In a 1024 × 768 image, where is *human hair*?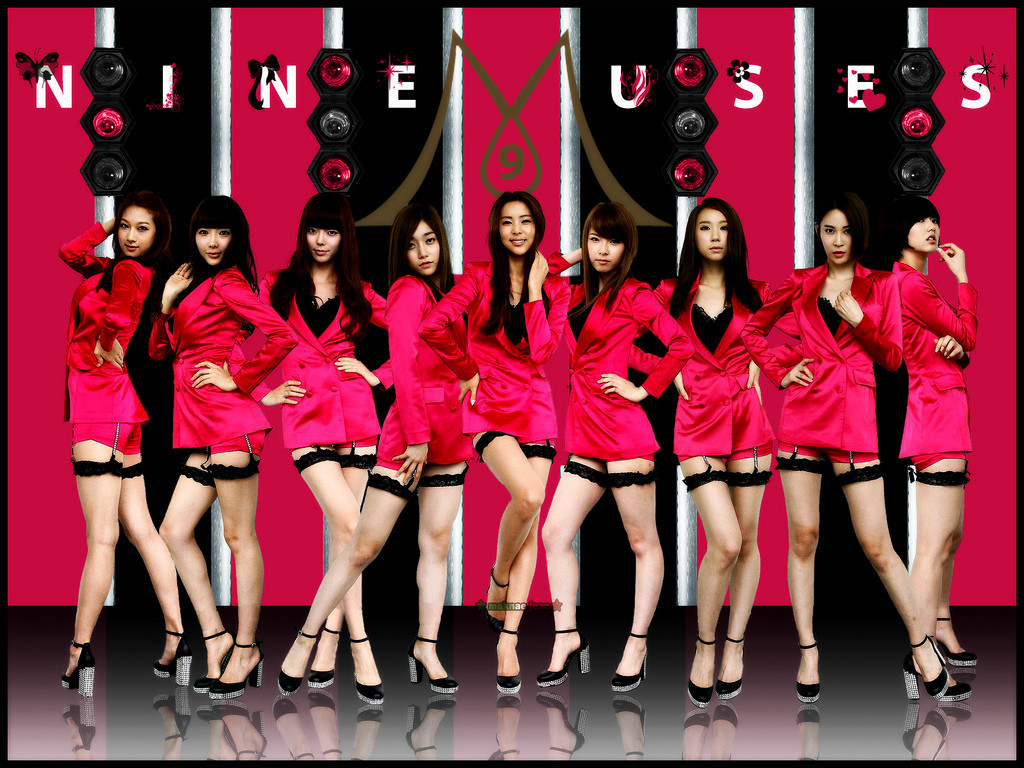
left=812, top=190, right=868, bottom=264.
